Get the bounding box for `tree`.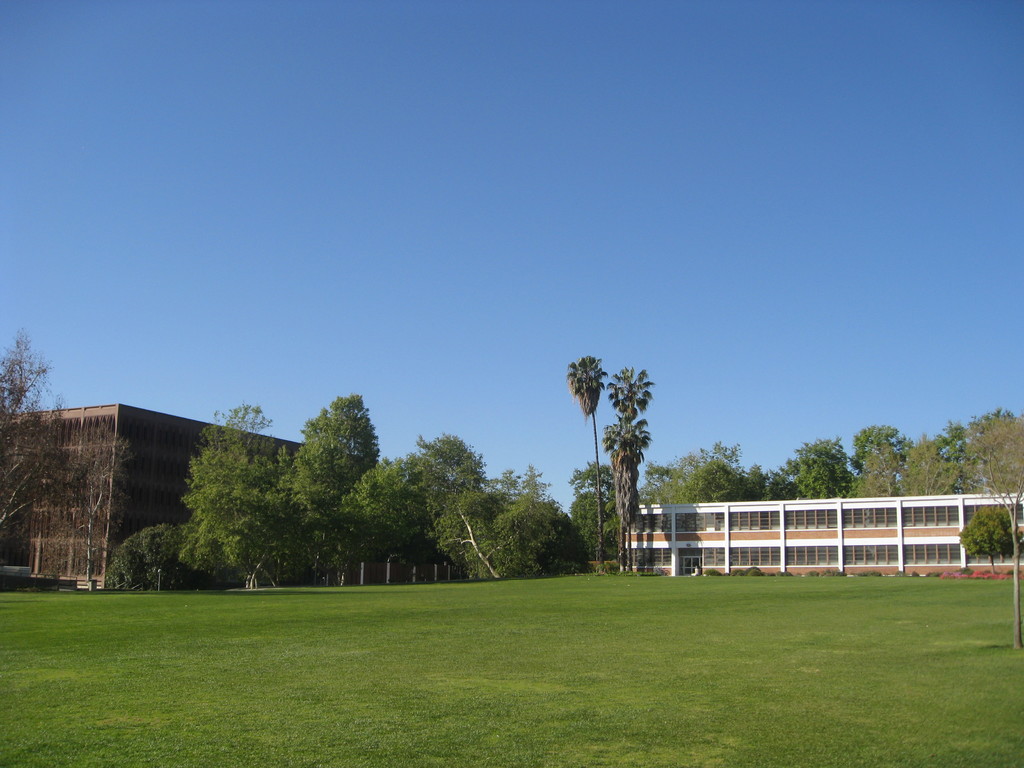
region(177, 400, 302, 590).
